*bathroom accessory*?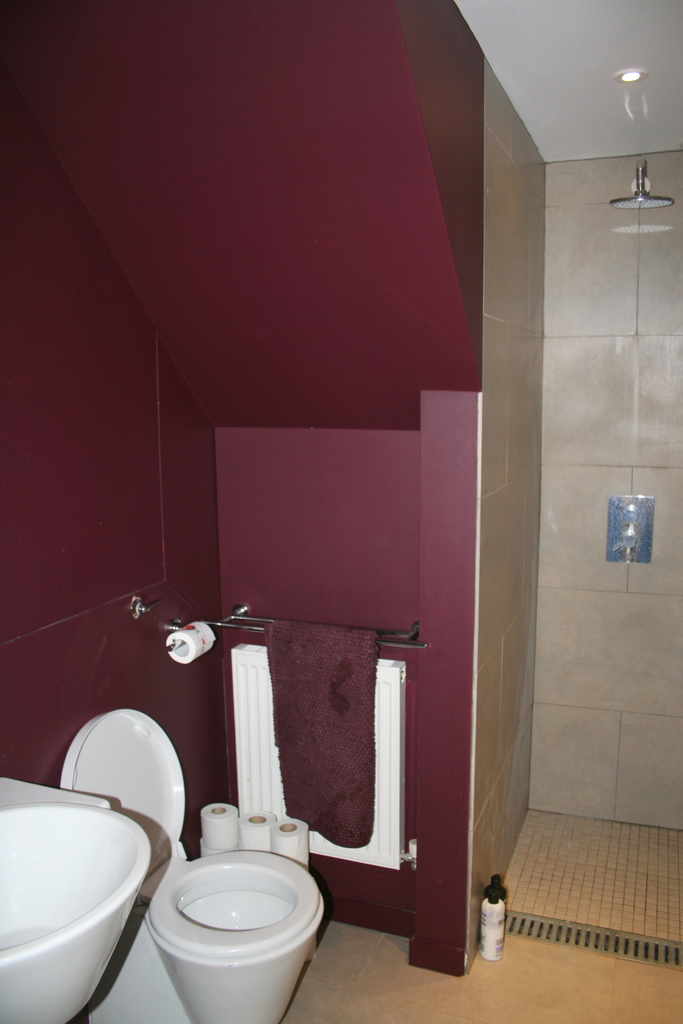
(45, 701, 343, 1023)
